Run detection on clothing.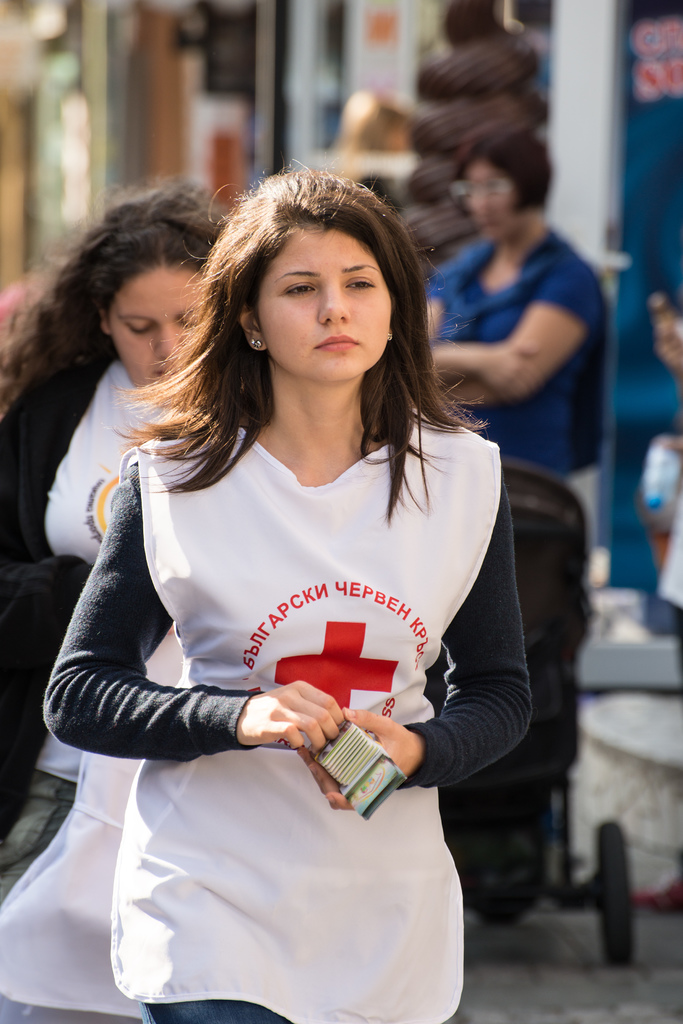
Result: box=[0, 353, 180, 1023].
